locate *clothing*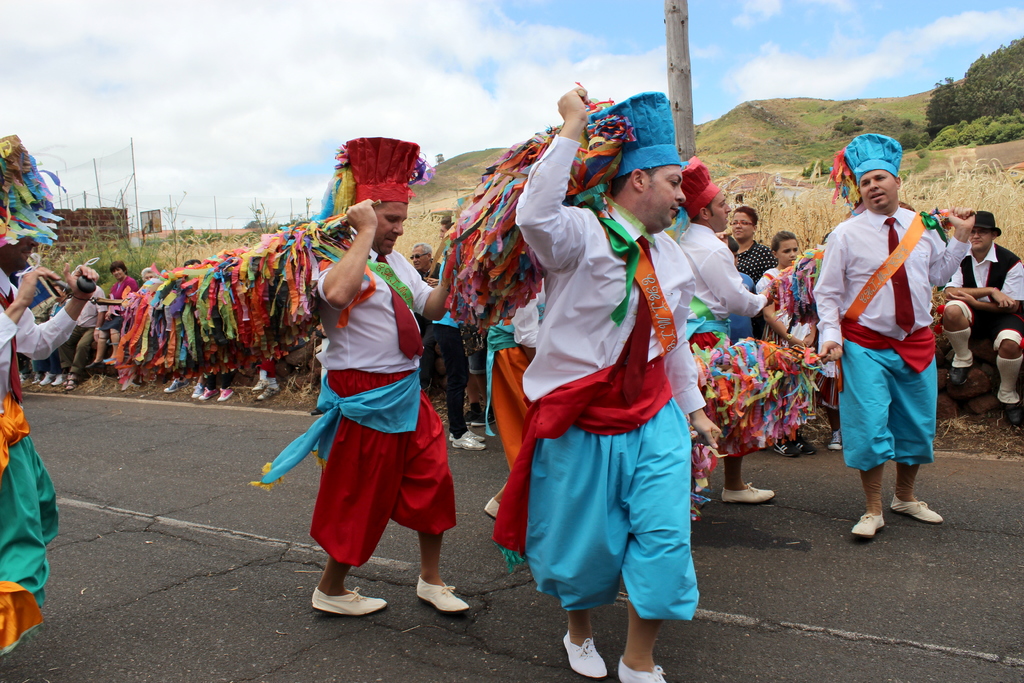
[left=492, top=130, right=708, bottom=619]
